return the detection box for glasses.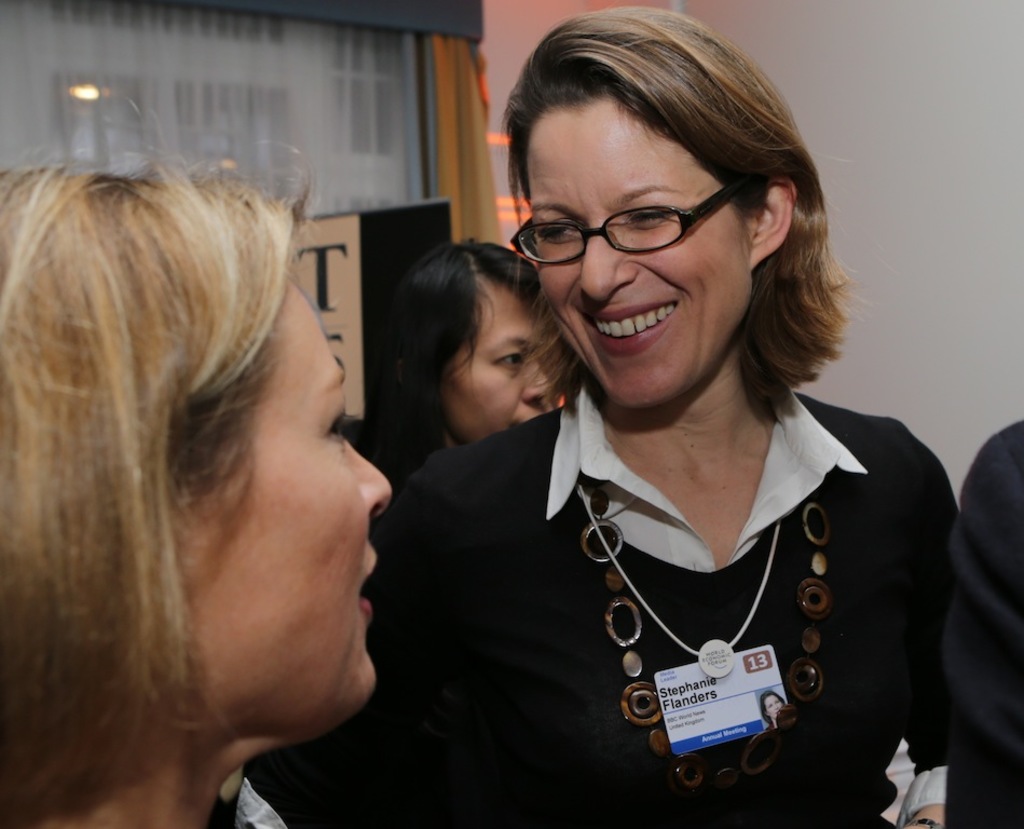
x1=510, y1=184, x2=742, y2=267.
